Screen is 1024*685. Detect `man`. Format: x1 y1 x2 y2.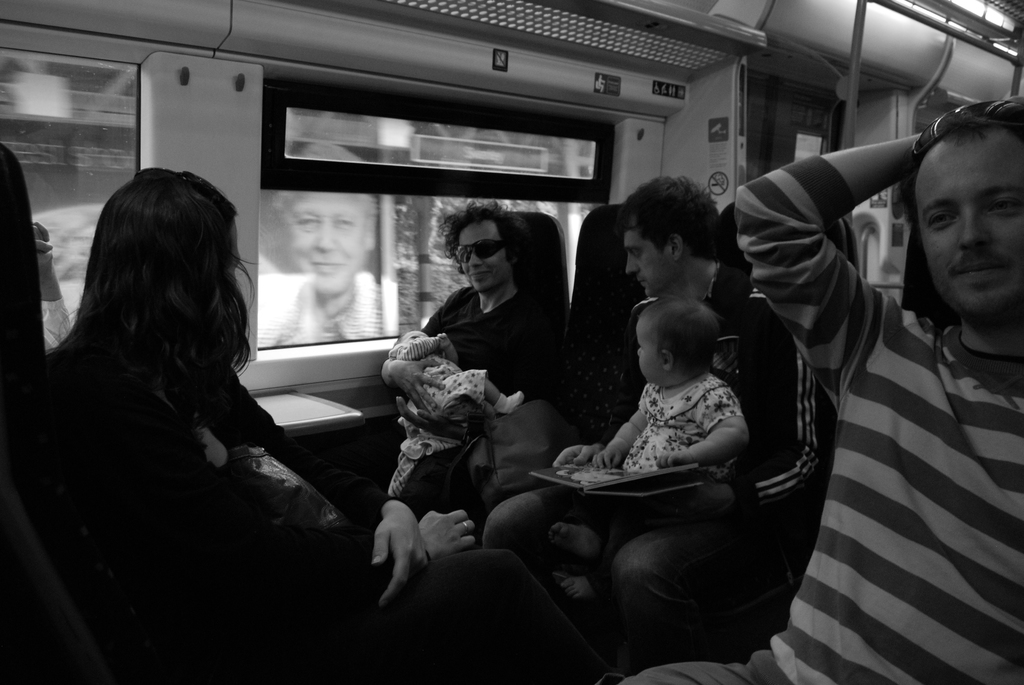
621 92 1023 684.
